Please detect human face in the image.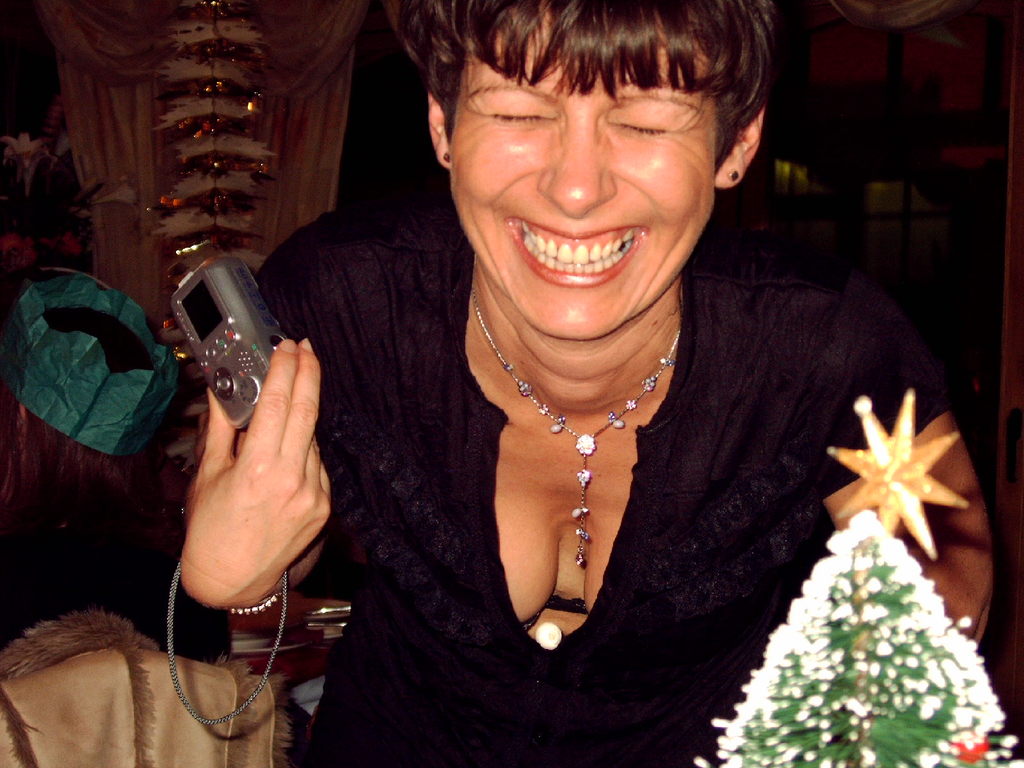
select_region(443, 16, 712, 341).
